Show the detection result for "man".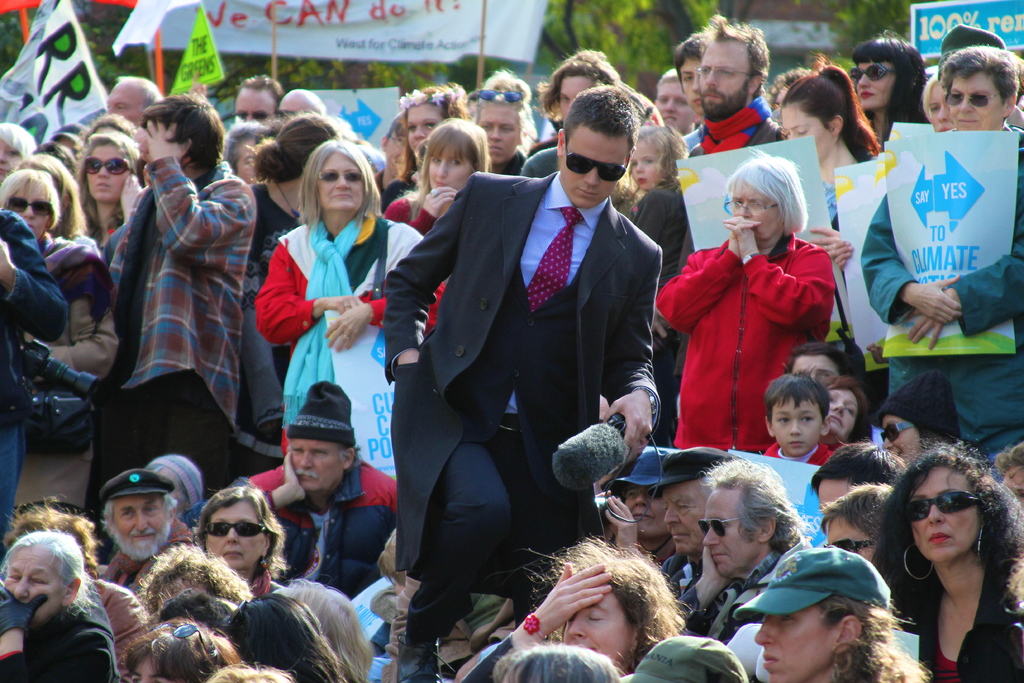
[791,349,852,442].
